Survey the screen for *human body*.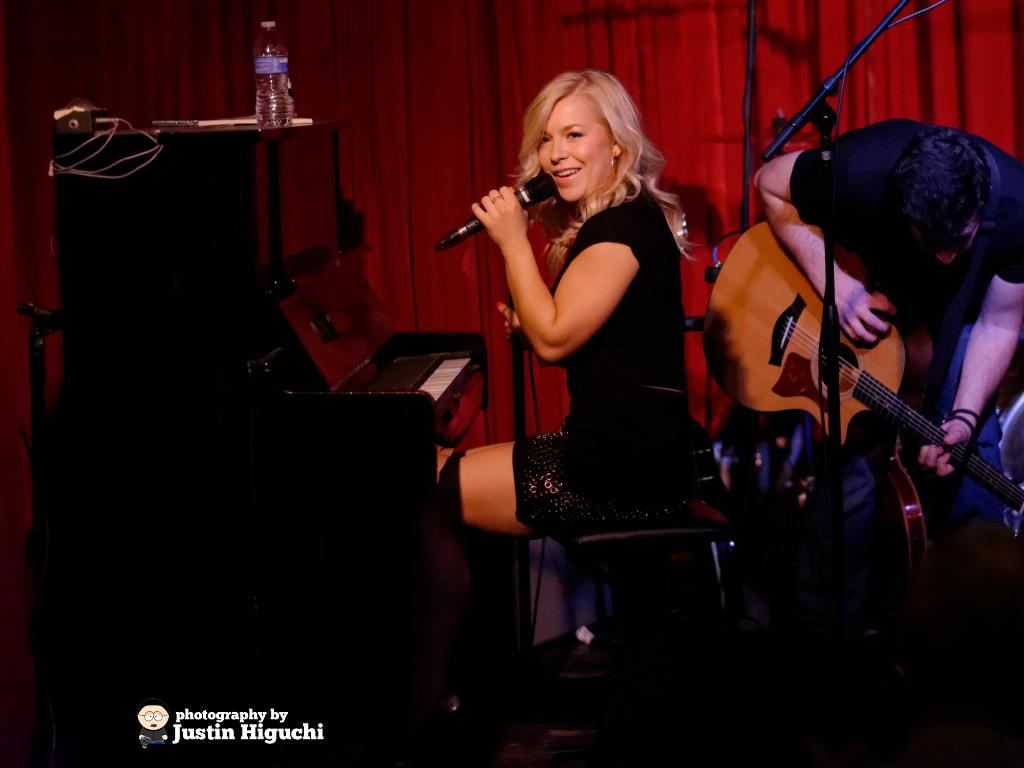
Survey found: x1=749 y1=116 x2=1015 y2=565.
